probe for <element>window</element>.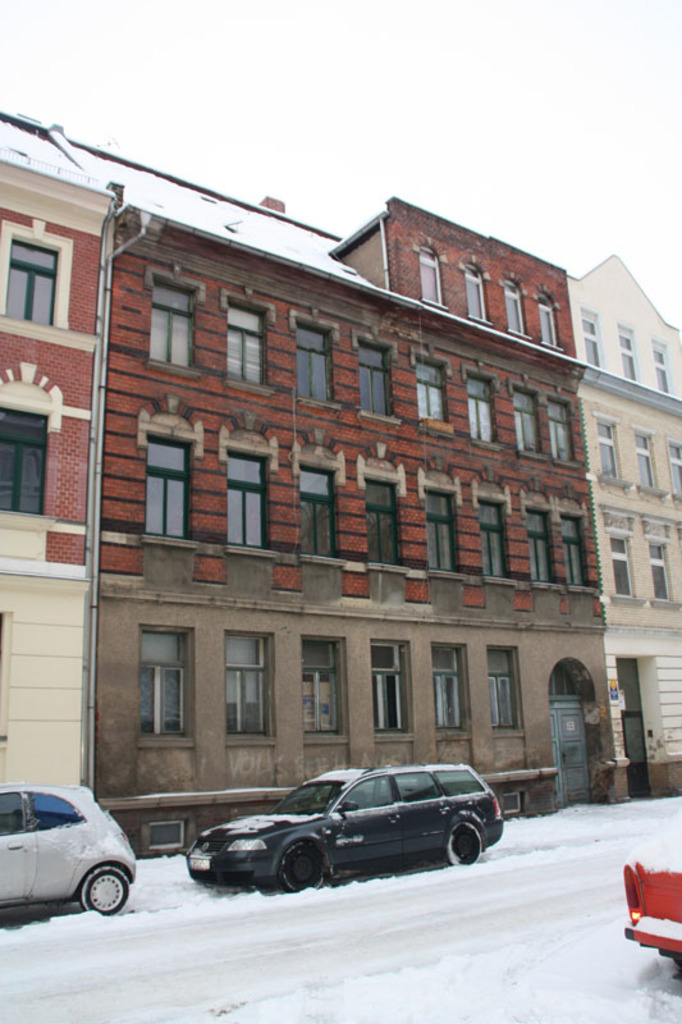
Probe result: (575,311,596,374).
